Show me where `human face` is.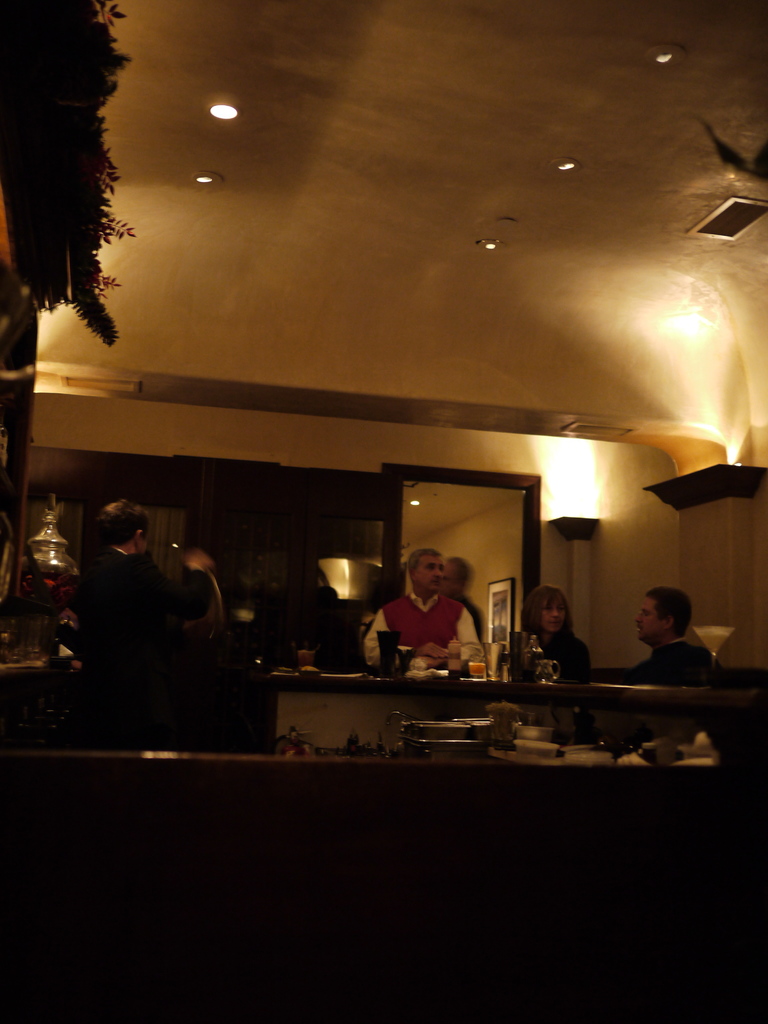
`human face` is at <box>409,554,440,594</box>.
